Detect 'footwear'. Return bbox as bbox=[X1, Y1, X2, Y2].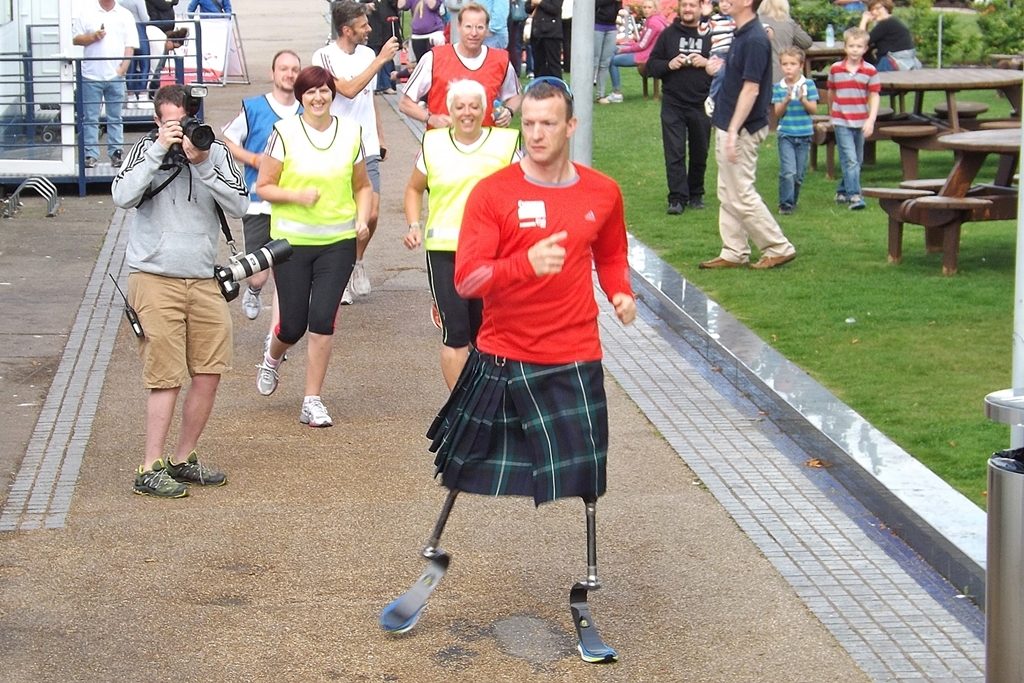
bbox=[596, 90, 622, 103].
